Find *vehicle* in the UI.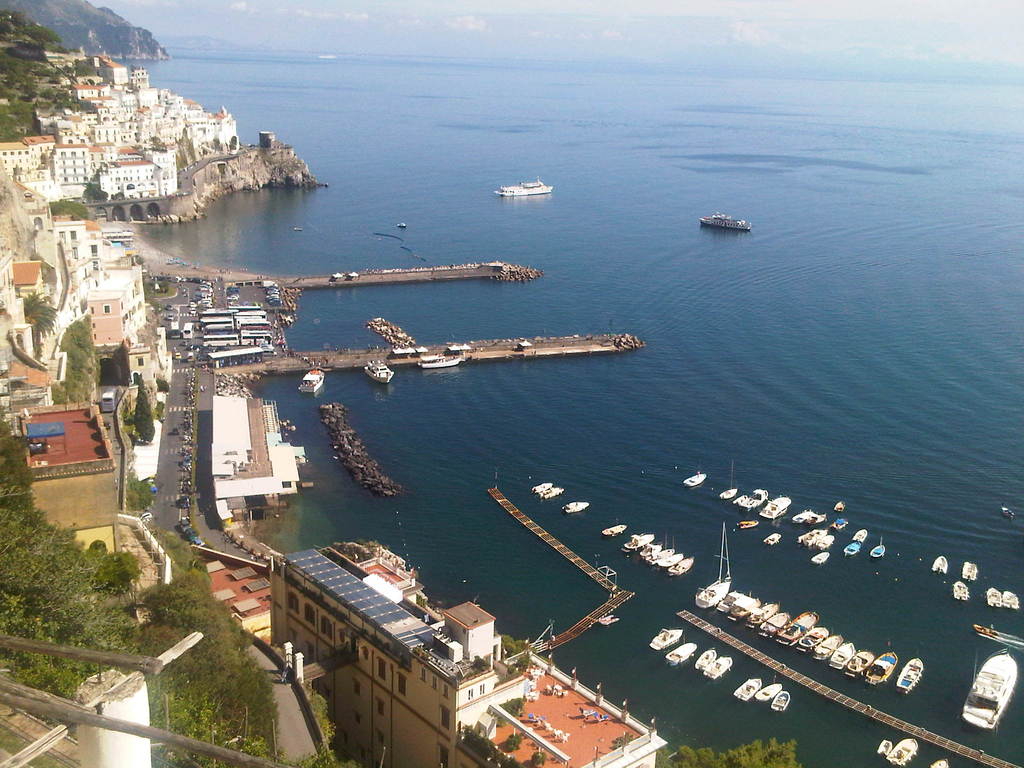
UI element at [left=962, top=561, right=977, bottom=582].
